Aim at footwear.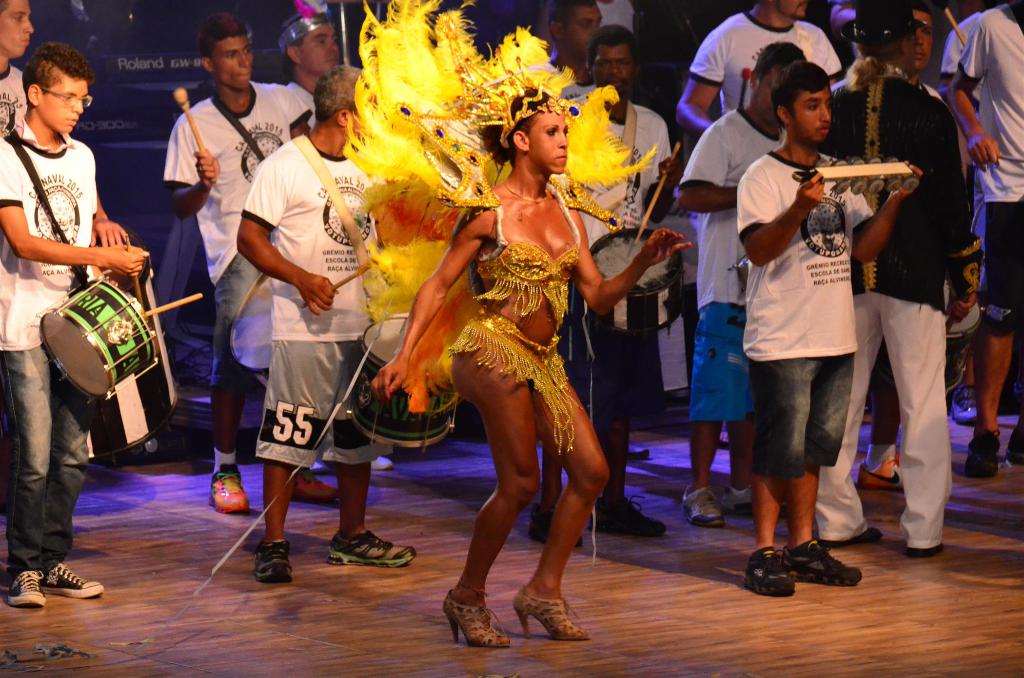
Aimed at [left=682, top=484, right=726, bottom=525].
